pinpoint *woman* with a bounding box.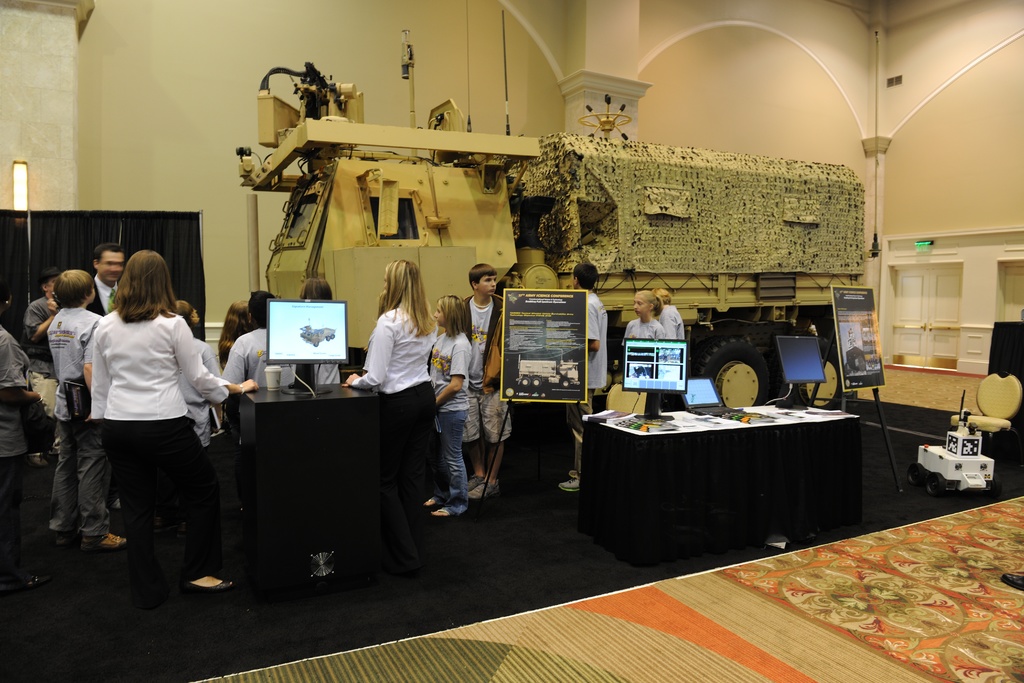
l=68, t=233, r=225, b=618.
